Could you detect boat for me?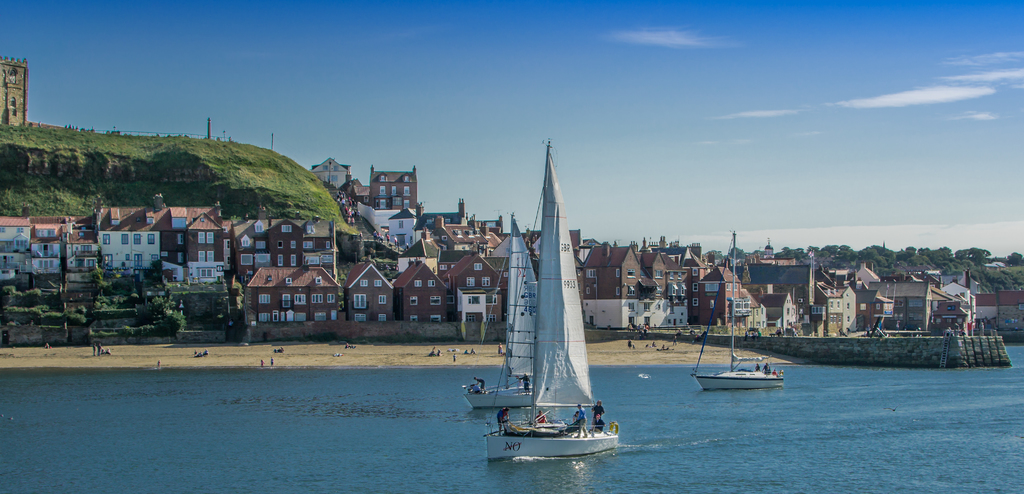
Detection result: rect(695, 233, 788, 389).
